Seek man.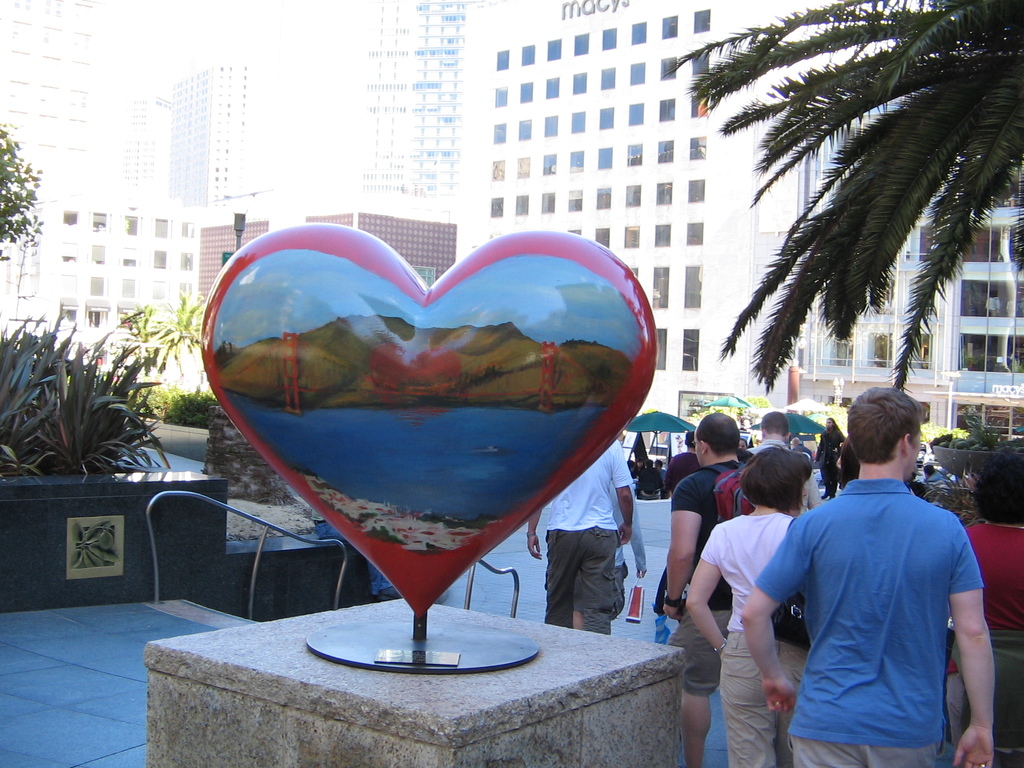
752/410/794/493.
